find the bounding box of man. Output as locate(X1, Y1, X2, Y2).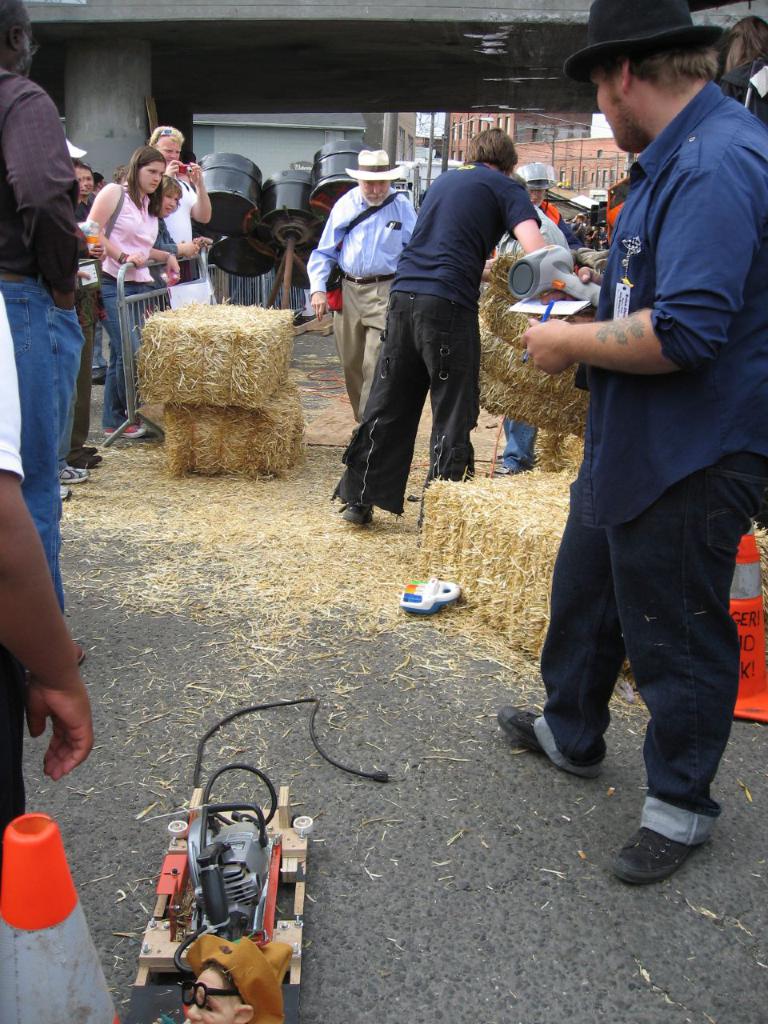
locate(306, 150, 420, 434).
